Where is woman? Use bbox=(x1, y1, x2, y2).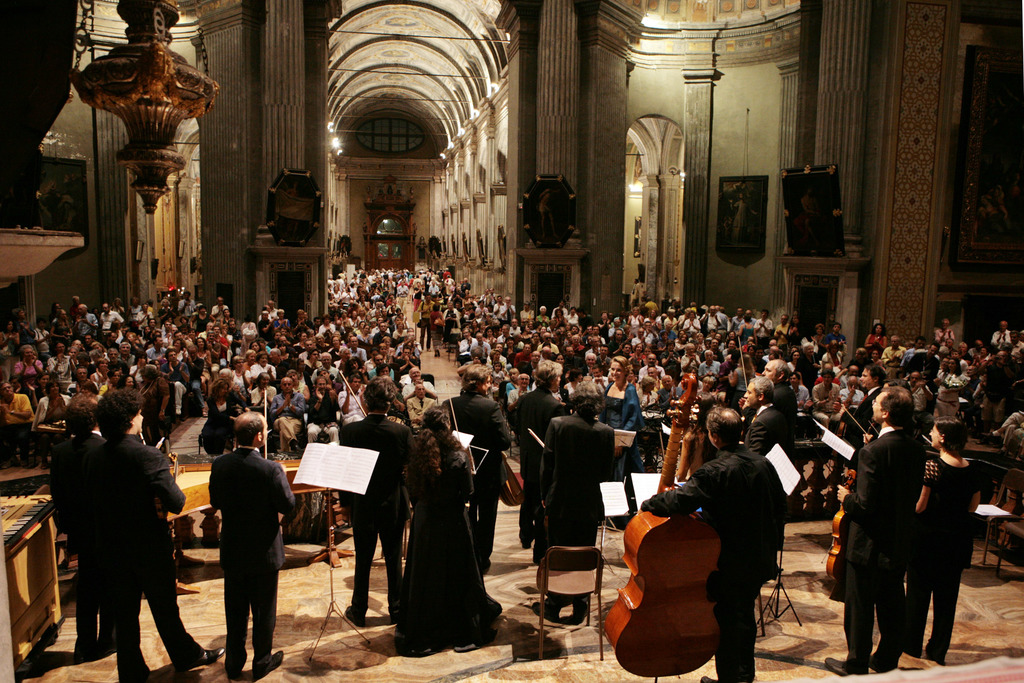
bbox=(173, 336, 189, 368).
